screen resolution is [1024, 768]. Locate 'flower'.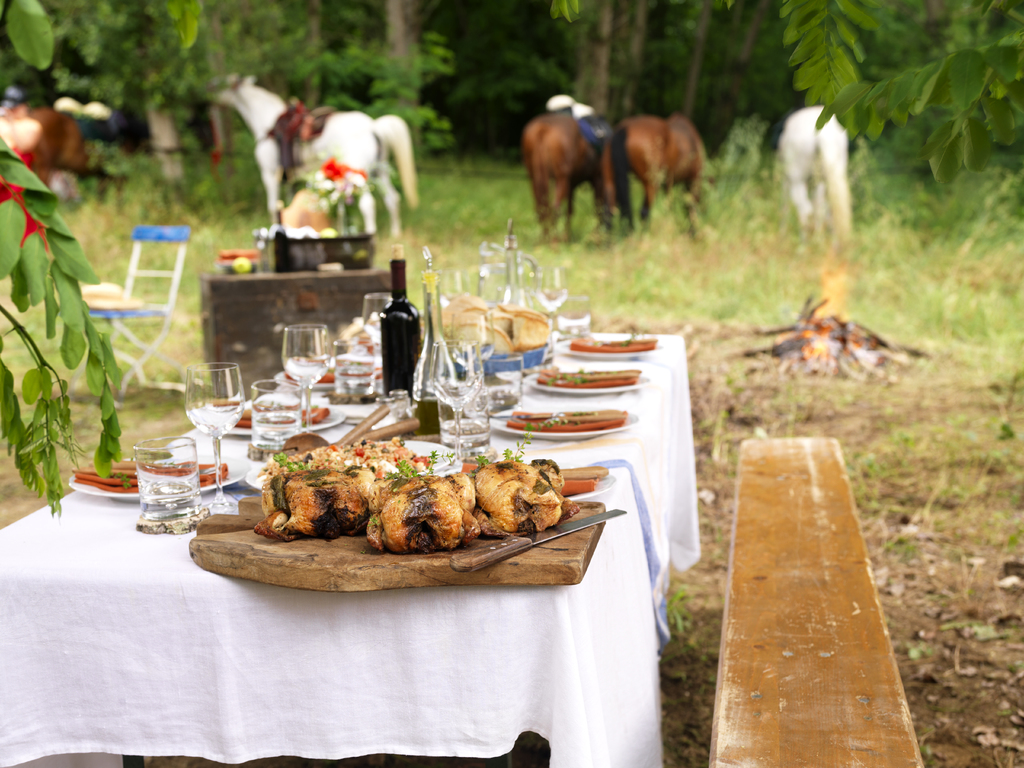
bbox=[313, 155, 366, 205].
